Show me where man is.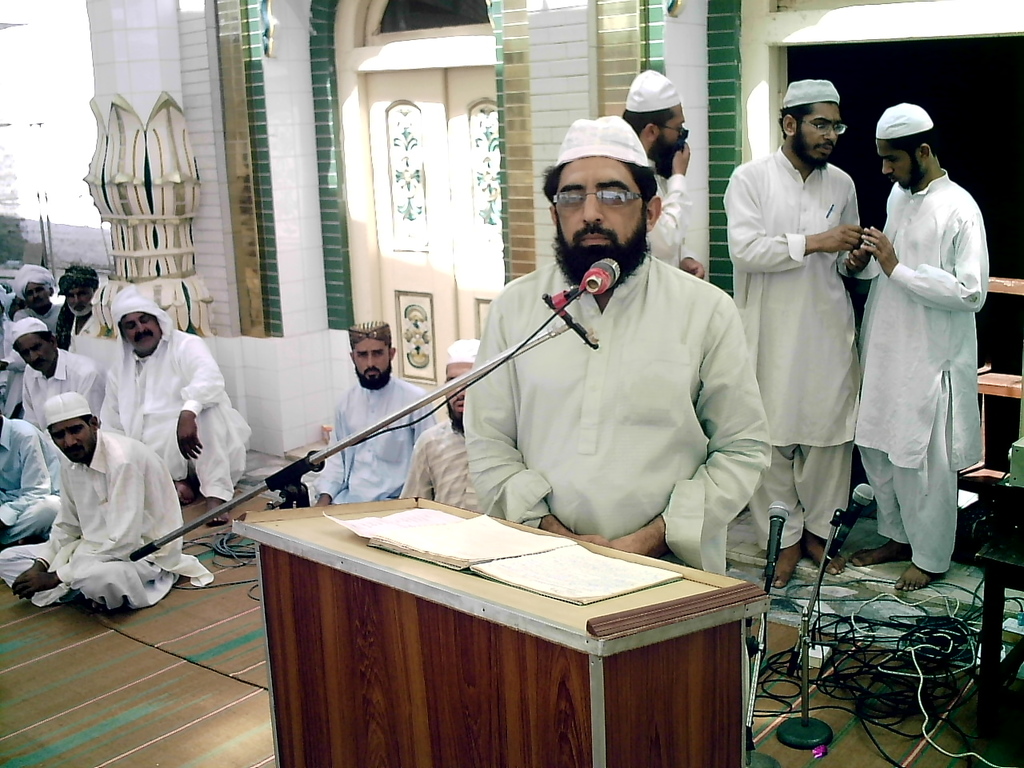
man is at Rect(714, 75, 882, 582).
